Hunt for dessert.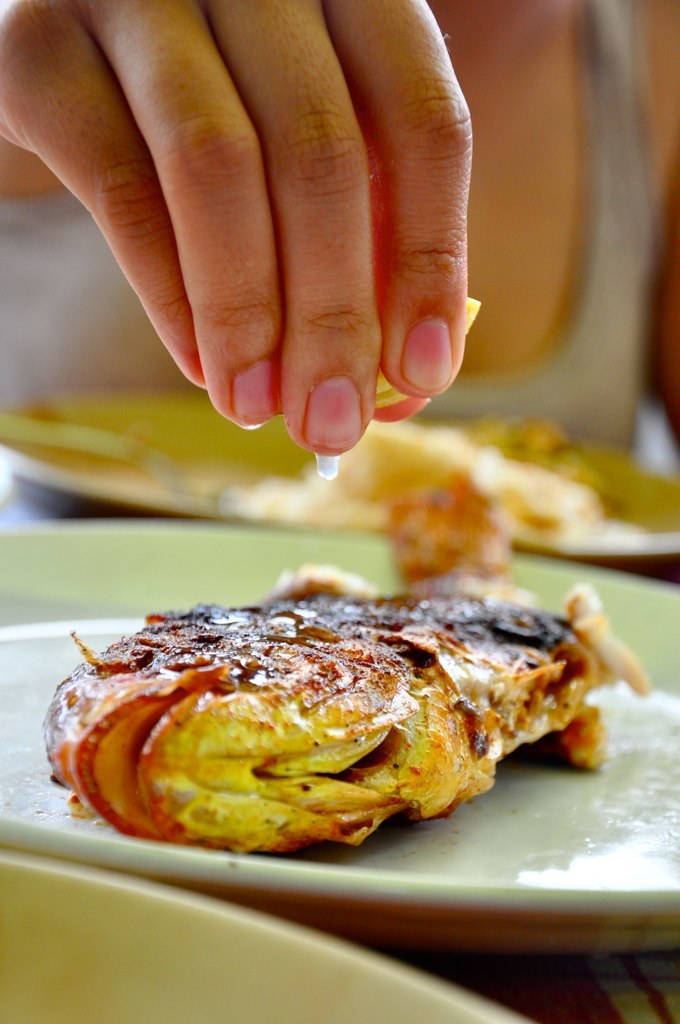
Hunted down at box(32, 387, 630, 533).
